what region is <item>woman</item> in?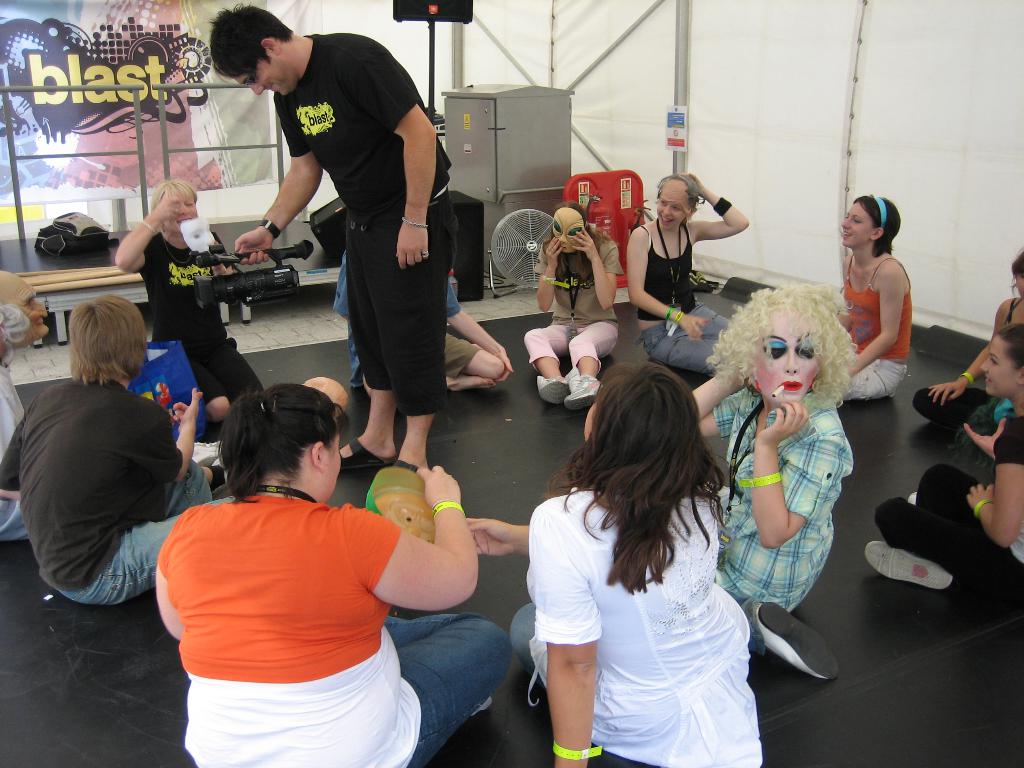
832:194:913:404.
